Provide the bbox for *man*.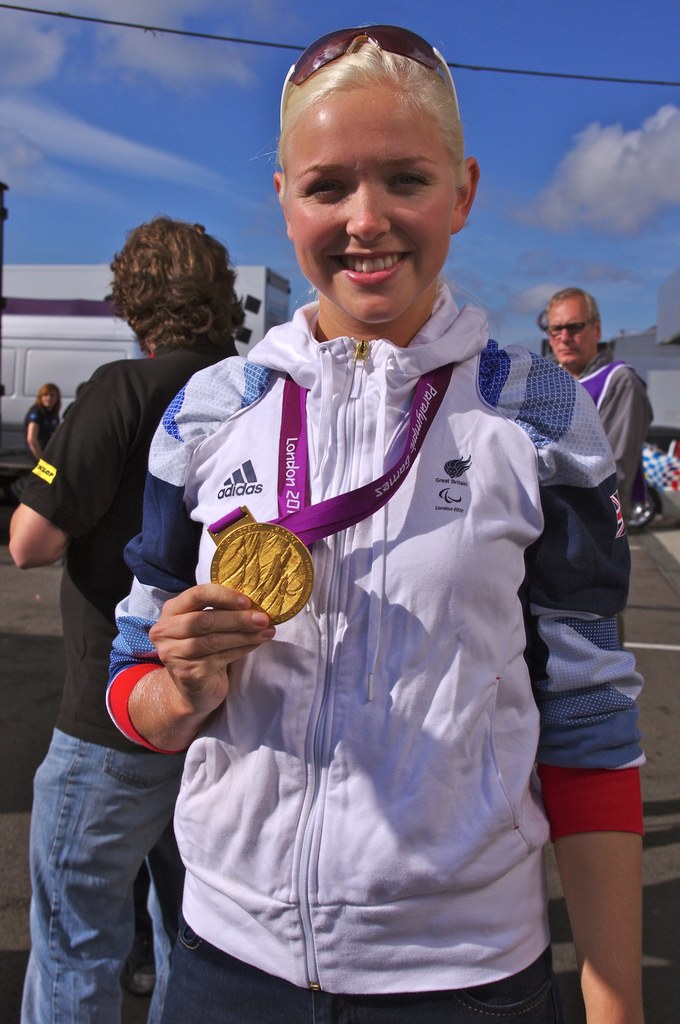
BBox(551, 288, 655, 642).
